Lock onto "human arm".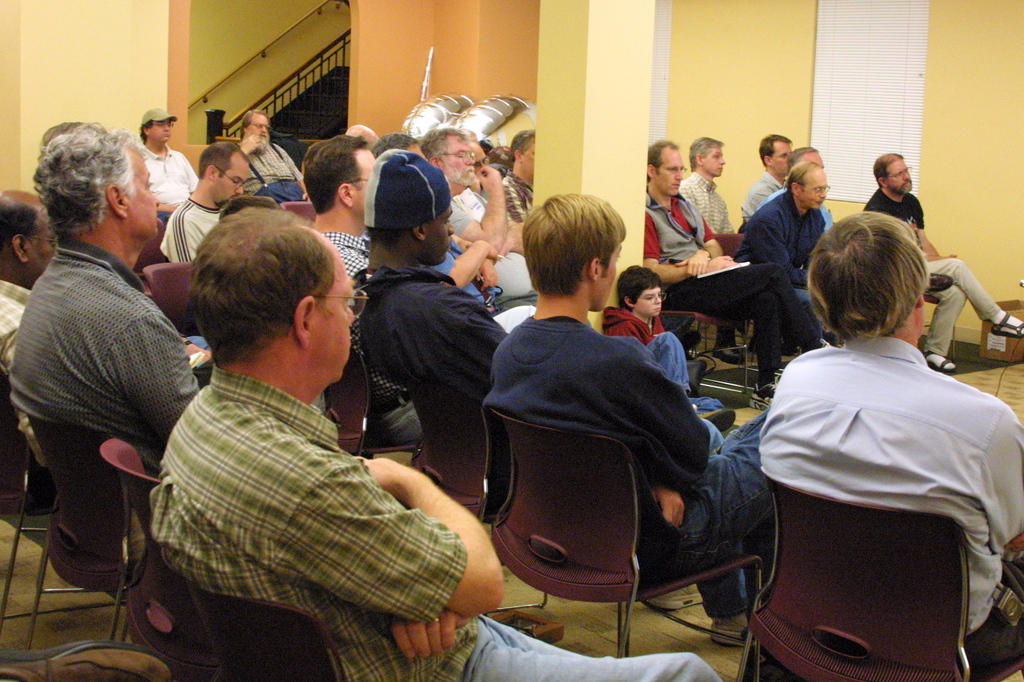
Locked: crop(990, 401, 1021, 550).
